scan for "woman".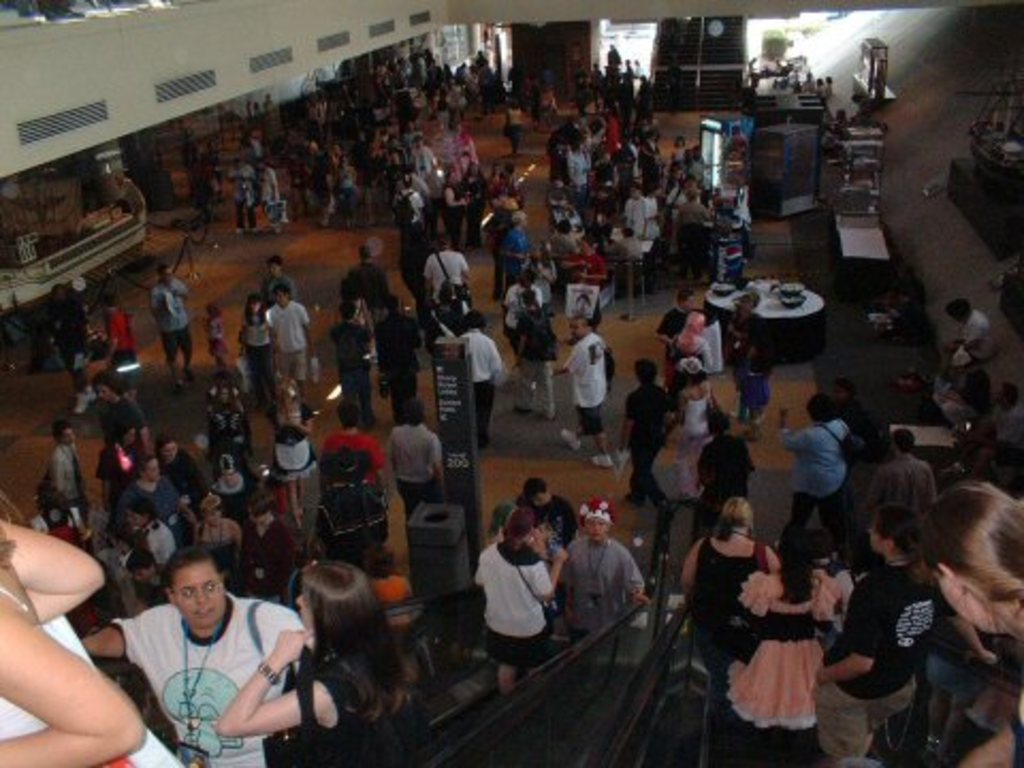
Scan result: x1=339 y1=160 x2=356 y2=228.
